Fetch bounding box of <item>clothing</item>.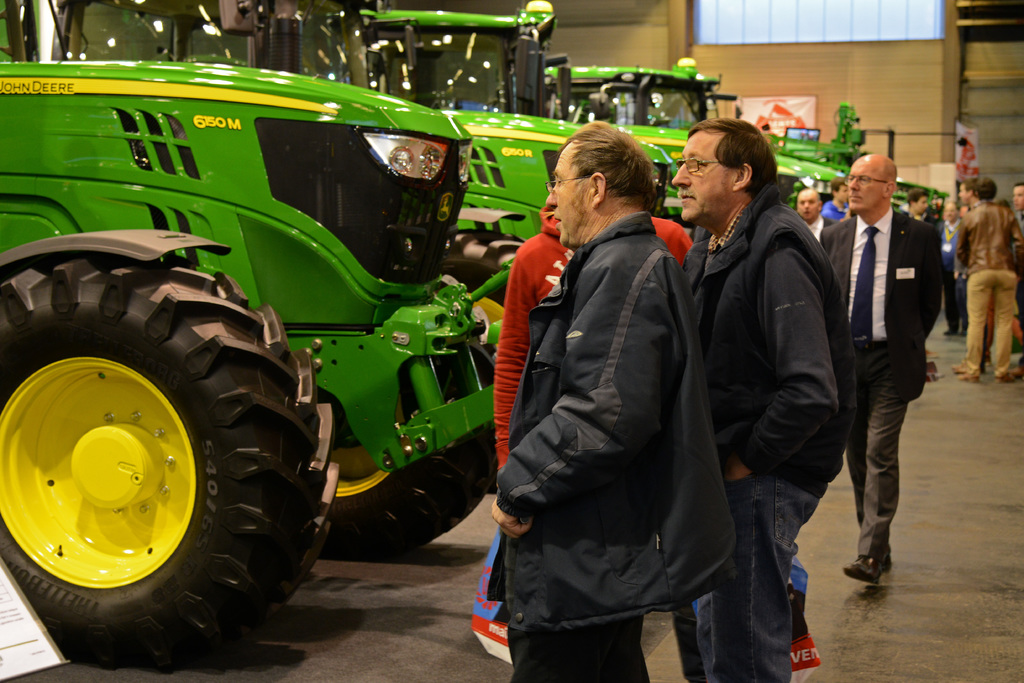
Bbox: 803,211,832,238.
